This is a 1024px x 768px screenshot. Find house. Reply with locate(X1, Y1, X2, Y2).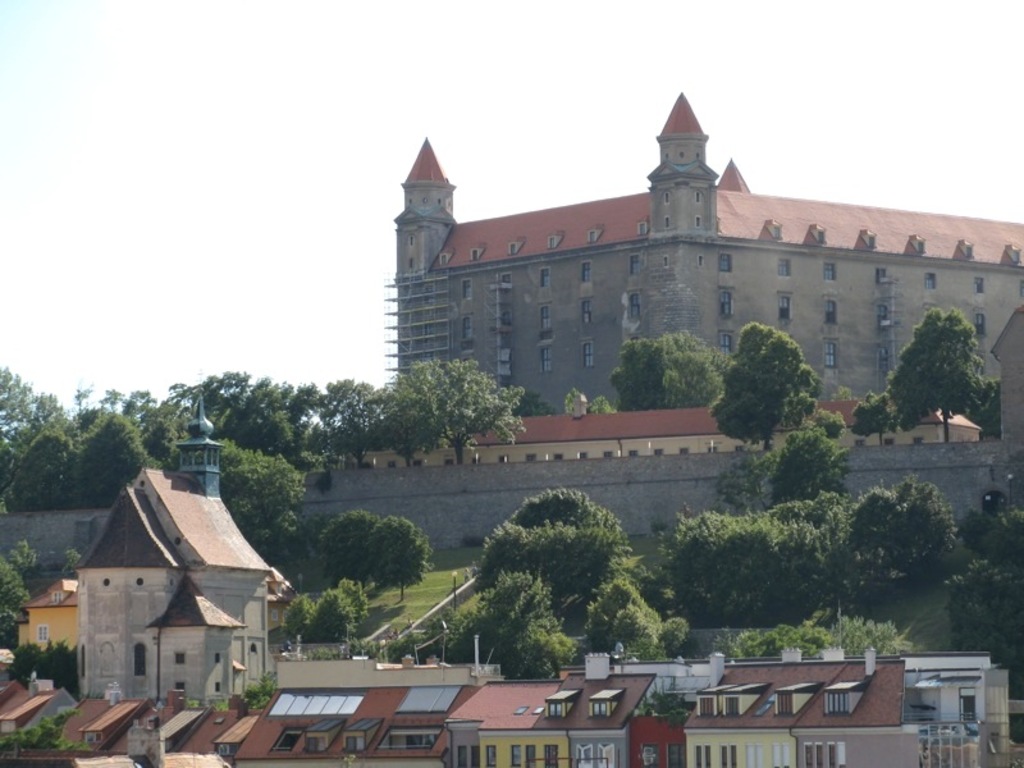
locate(227, 654, 503, 767).
